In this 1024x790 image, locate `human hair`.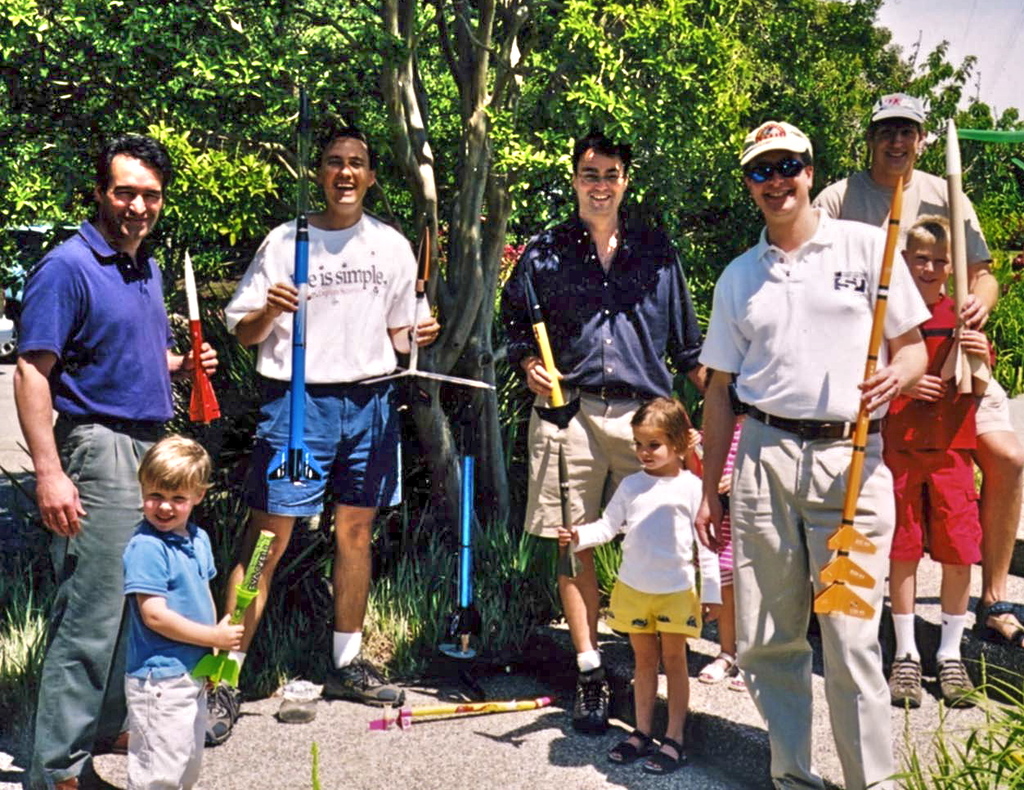
Bounding box: region(571, 119, 628, 175).
